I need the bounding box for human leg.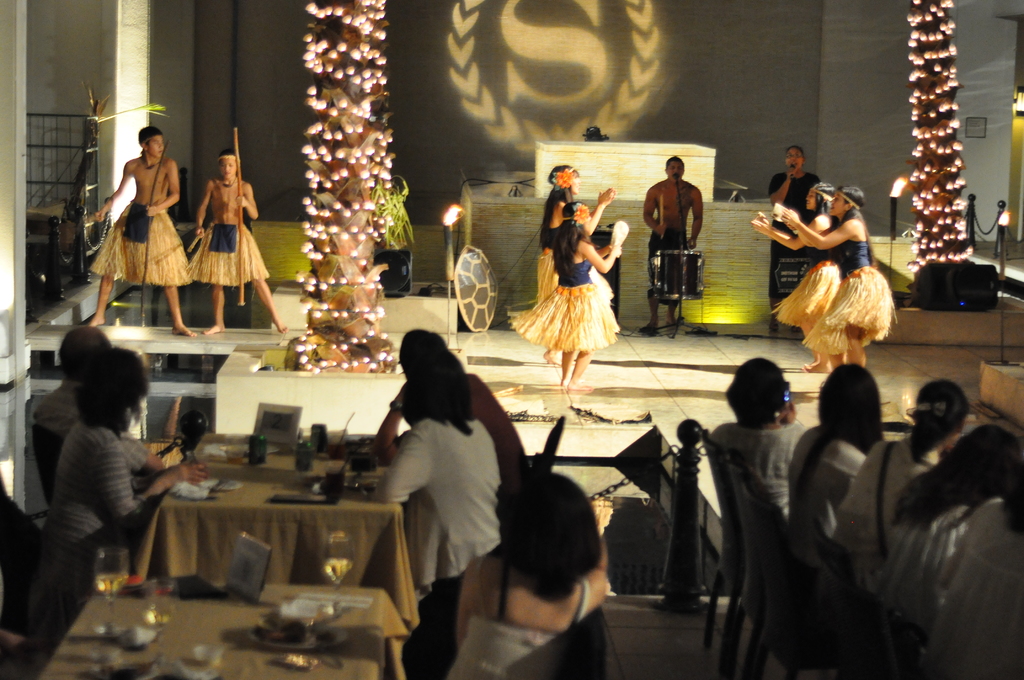
Here it is: locate(249, 267, 289, 335).
